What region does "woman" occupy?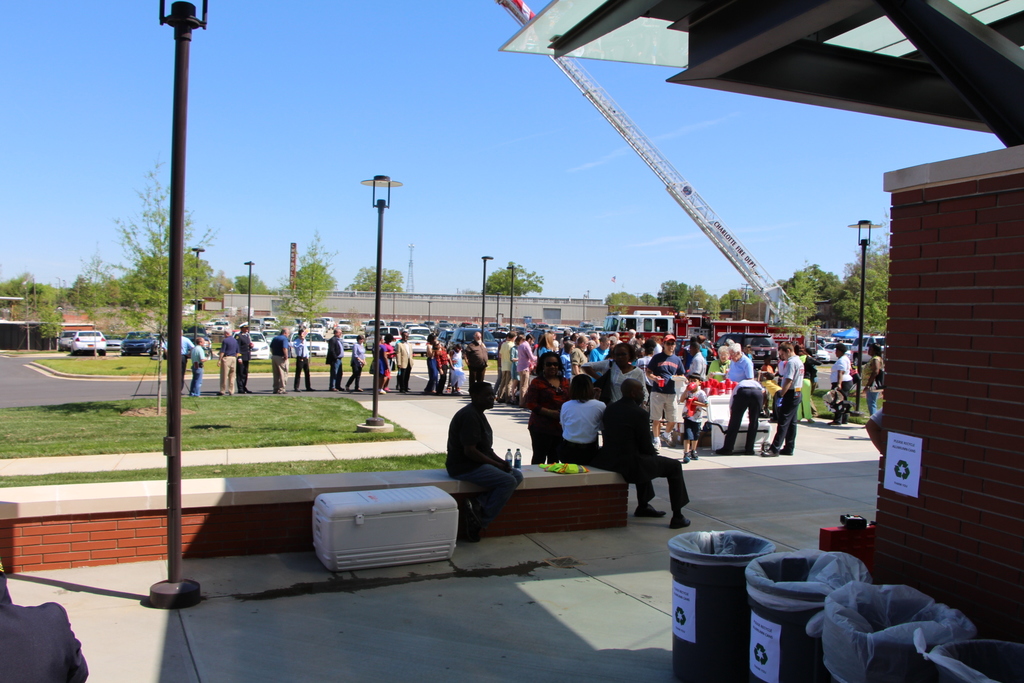
box(367, 331, 394, 397).
